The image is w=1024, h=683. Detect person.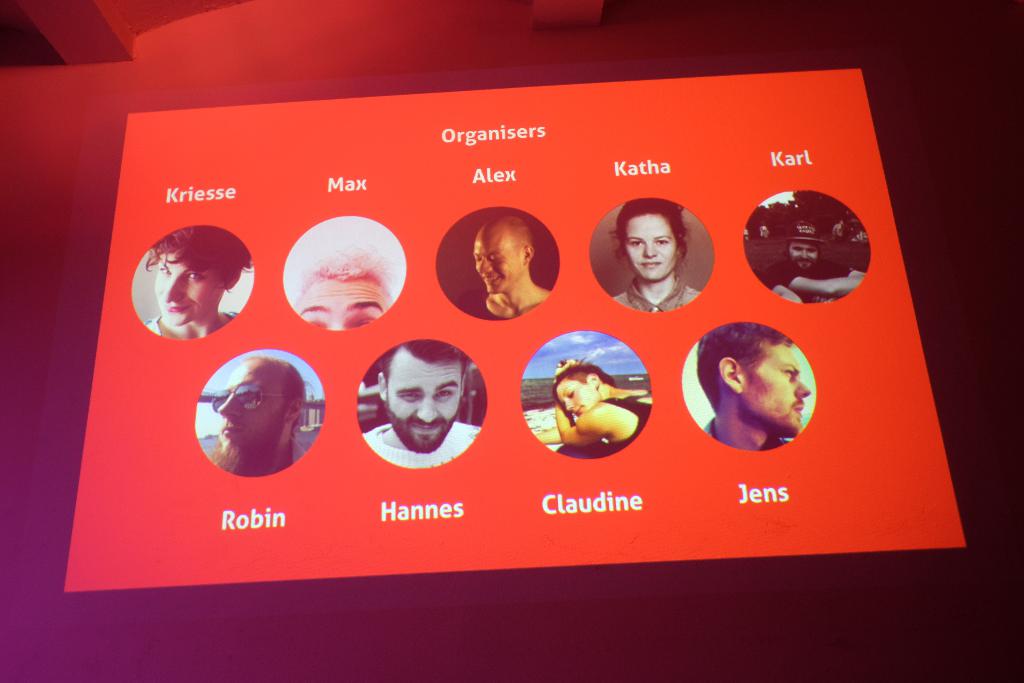
Detection: box(532, 361, 653, 464).
